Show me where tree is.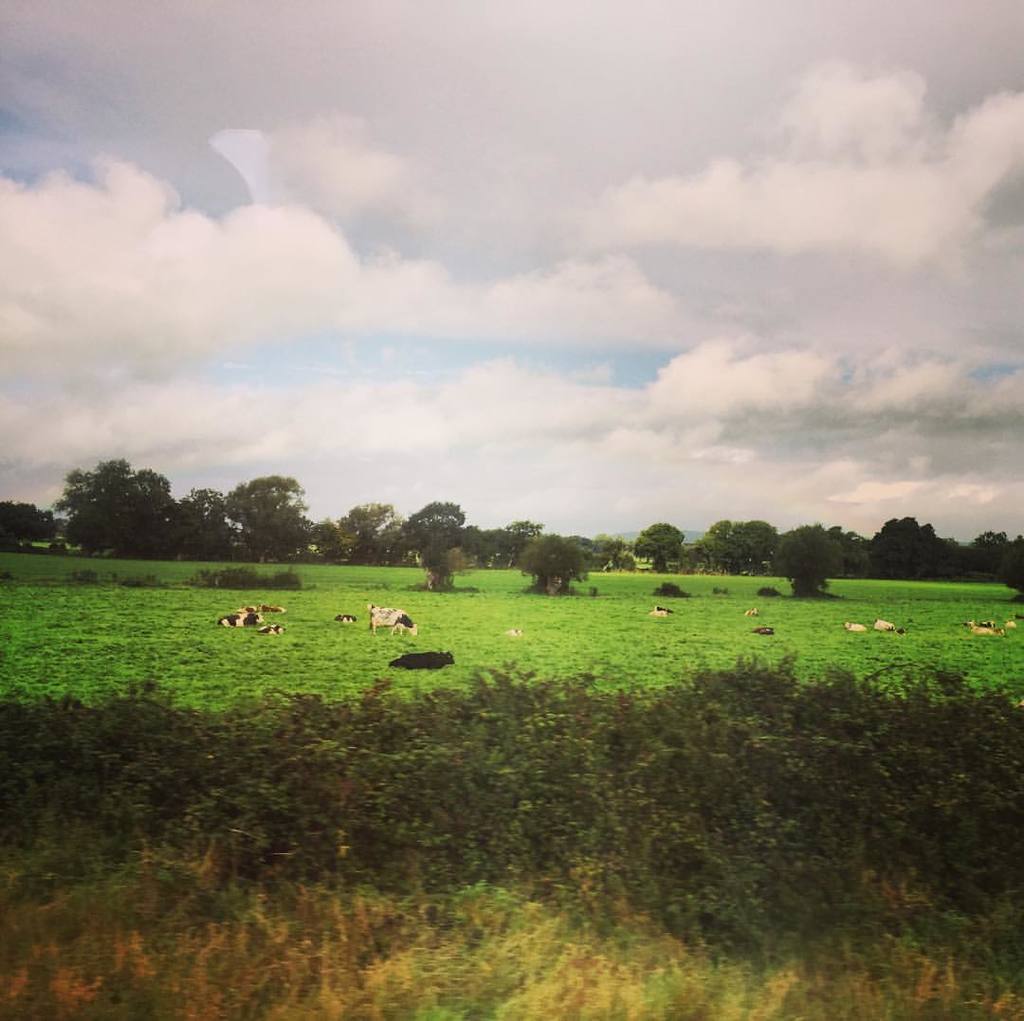
tree is at (170,485,233,556).
